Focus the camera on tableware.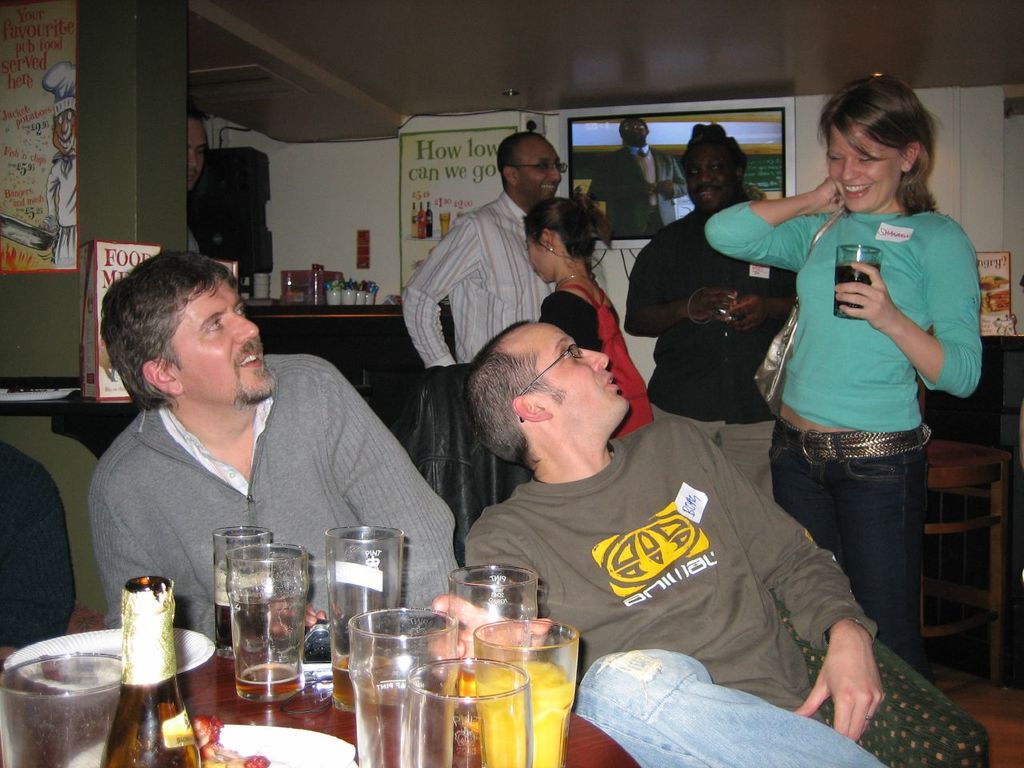
Focus region: locate(0, 650, 126, 767).
